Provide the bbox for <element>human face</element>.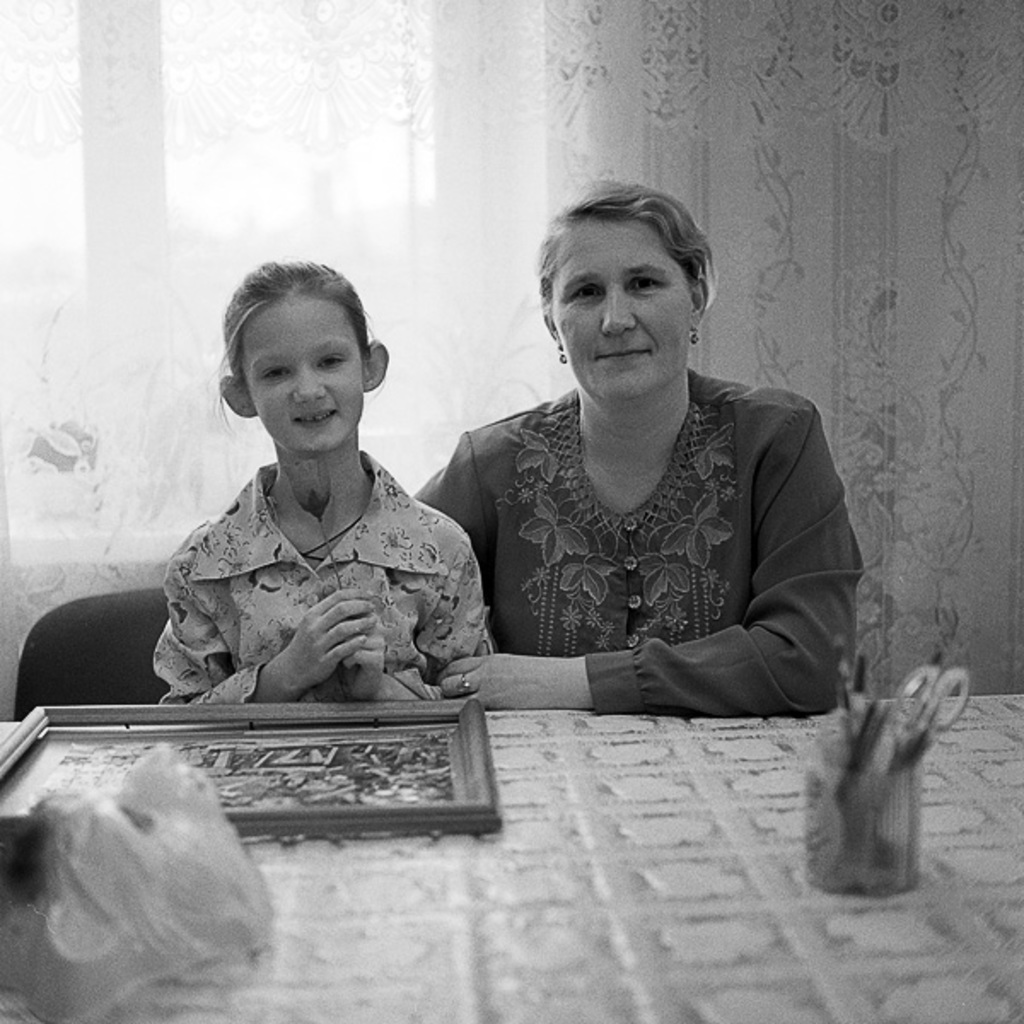
551/213/696/399.
